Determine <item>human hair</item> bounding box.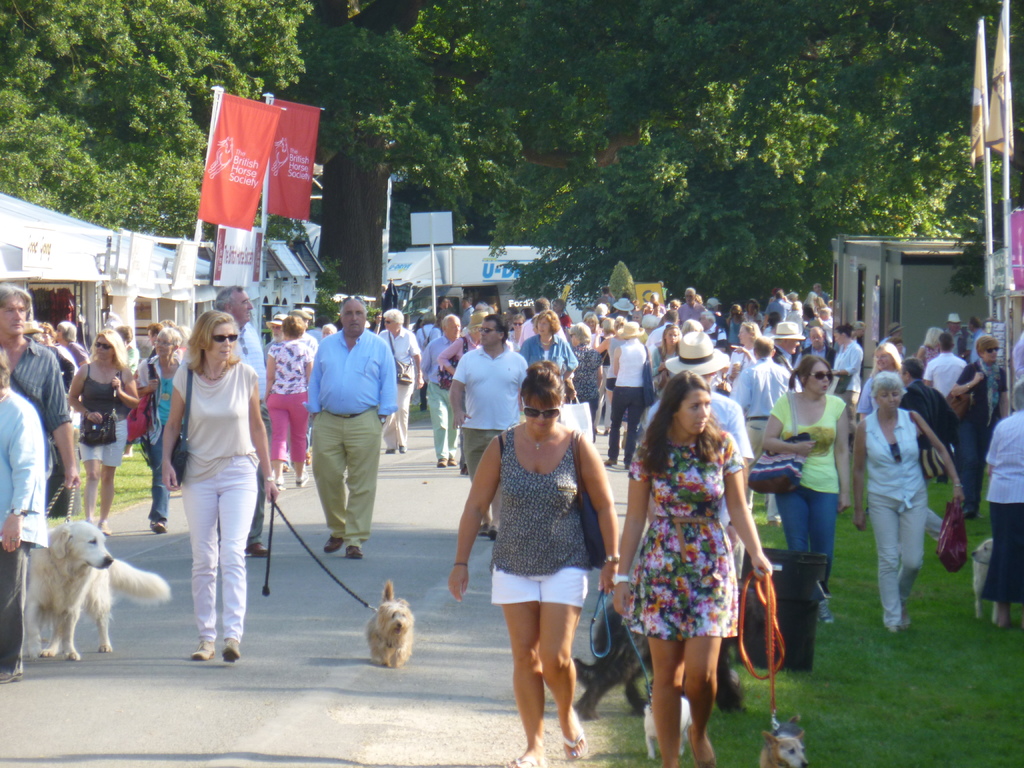
Determined: box(742, 320, 762, 337).
